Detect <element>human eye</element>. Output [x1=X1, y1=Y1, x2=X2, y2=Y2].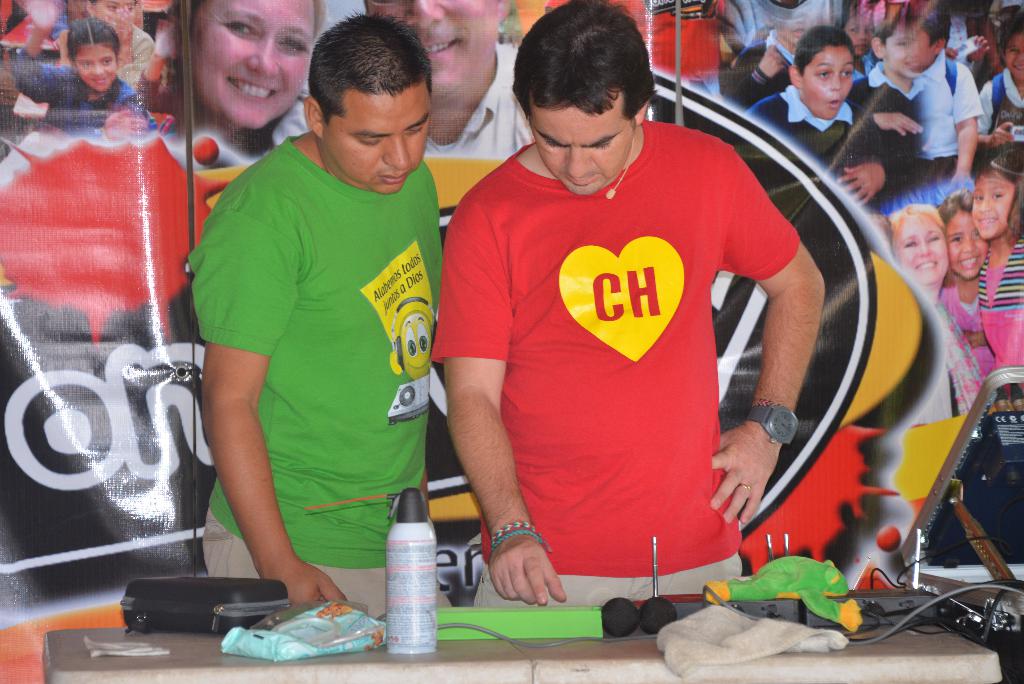
[x1=219, y1=19, x2=261, y2=39].
